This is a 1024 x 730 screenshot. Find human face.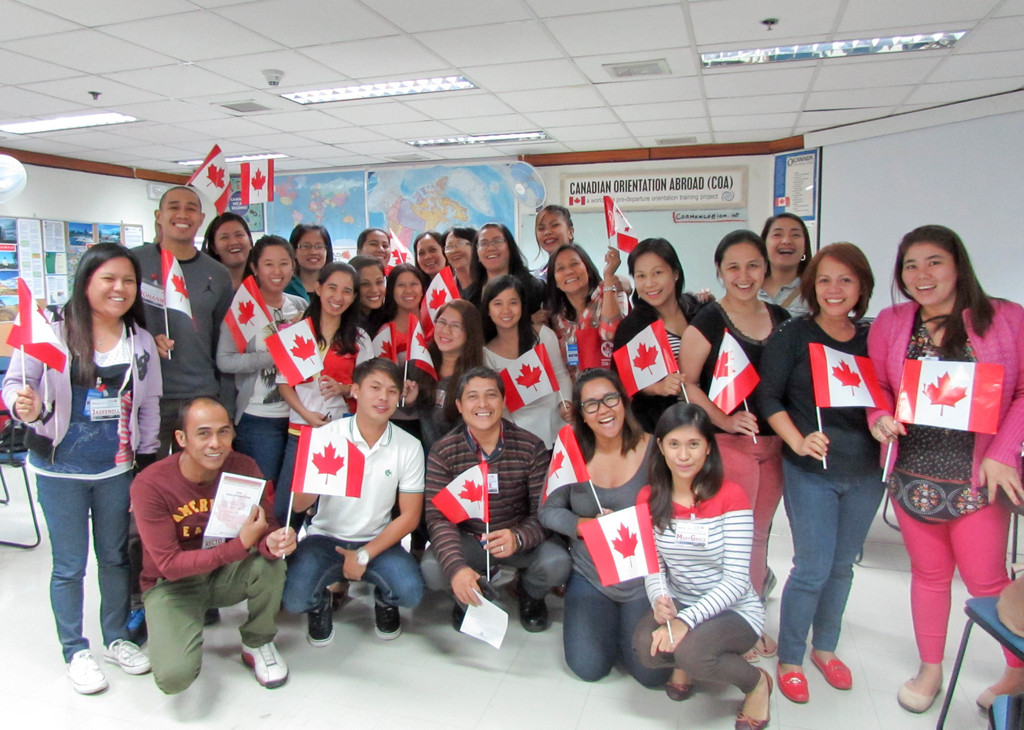
Bounding box: [359, 266, 385, 308].
